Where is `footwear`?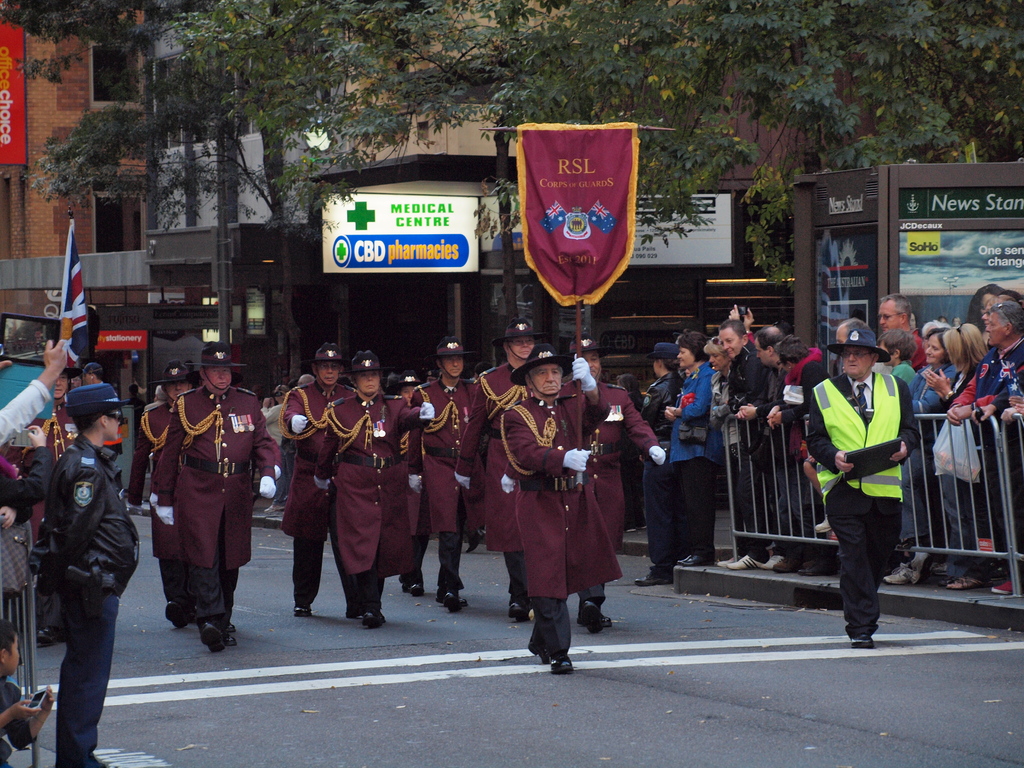
x1=506 y1=602 x2=531 y2=621.
